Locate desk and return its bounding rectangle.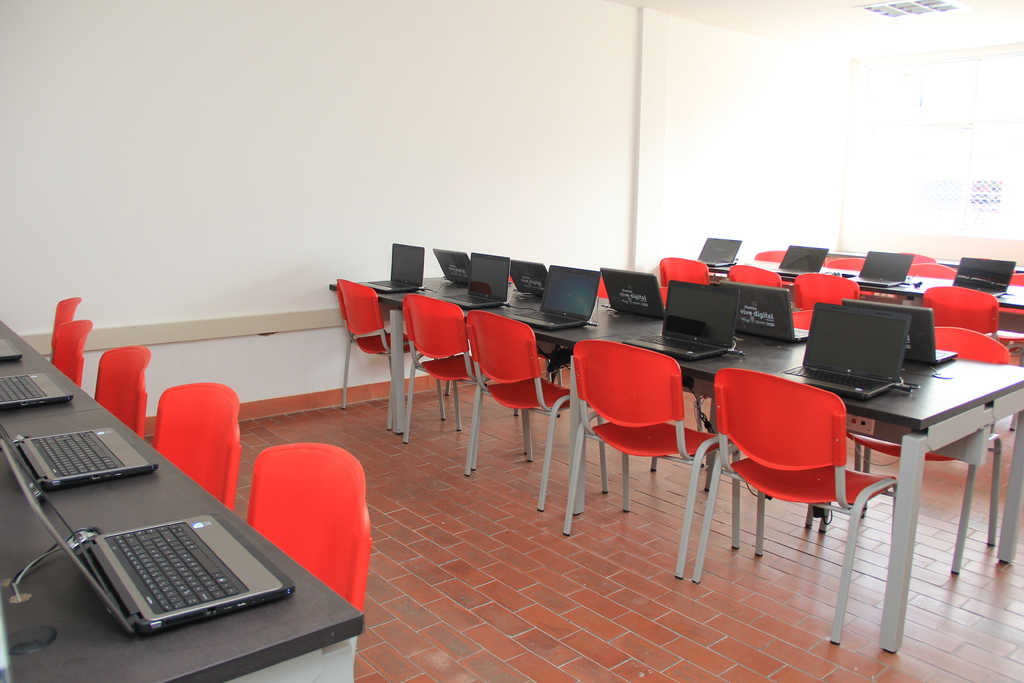
(x1=333, y1=280, x2=1023, y2=650).
